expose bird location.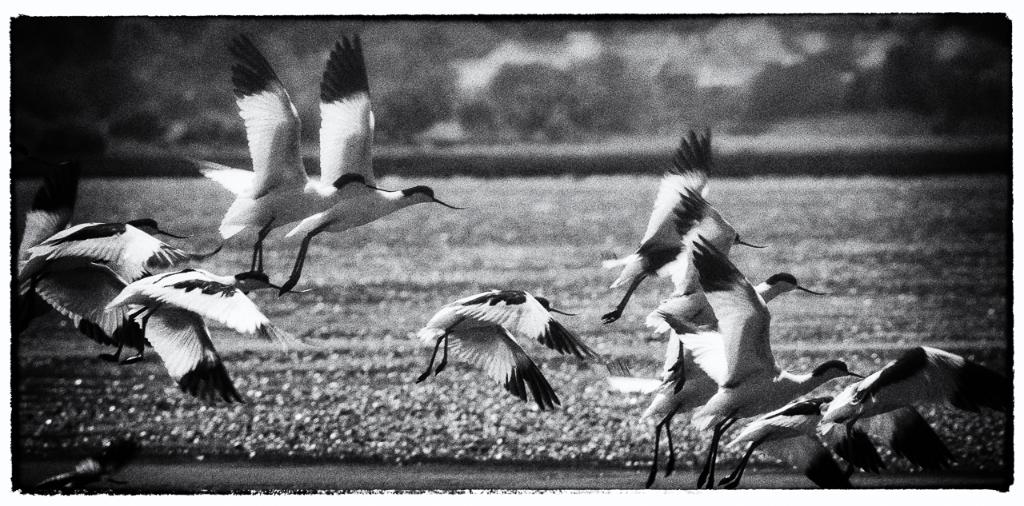
Exposed at [279, 35, 466, 297].
